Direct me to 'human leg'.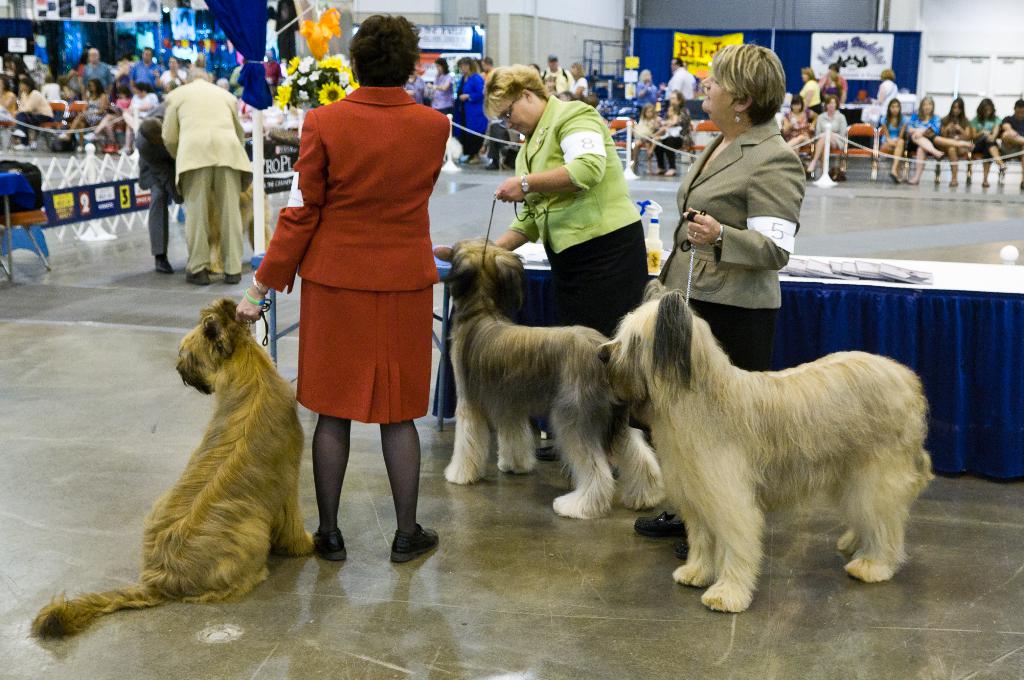
Direction: box(10, 112, 31, 137).
